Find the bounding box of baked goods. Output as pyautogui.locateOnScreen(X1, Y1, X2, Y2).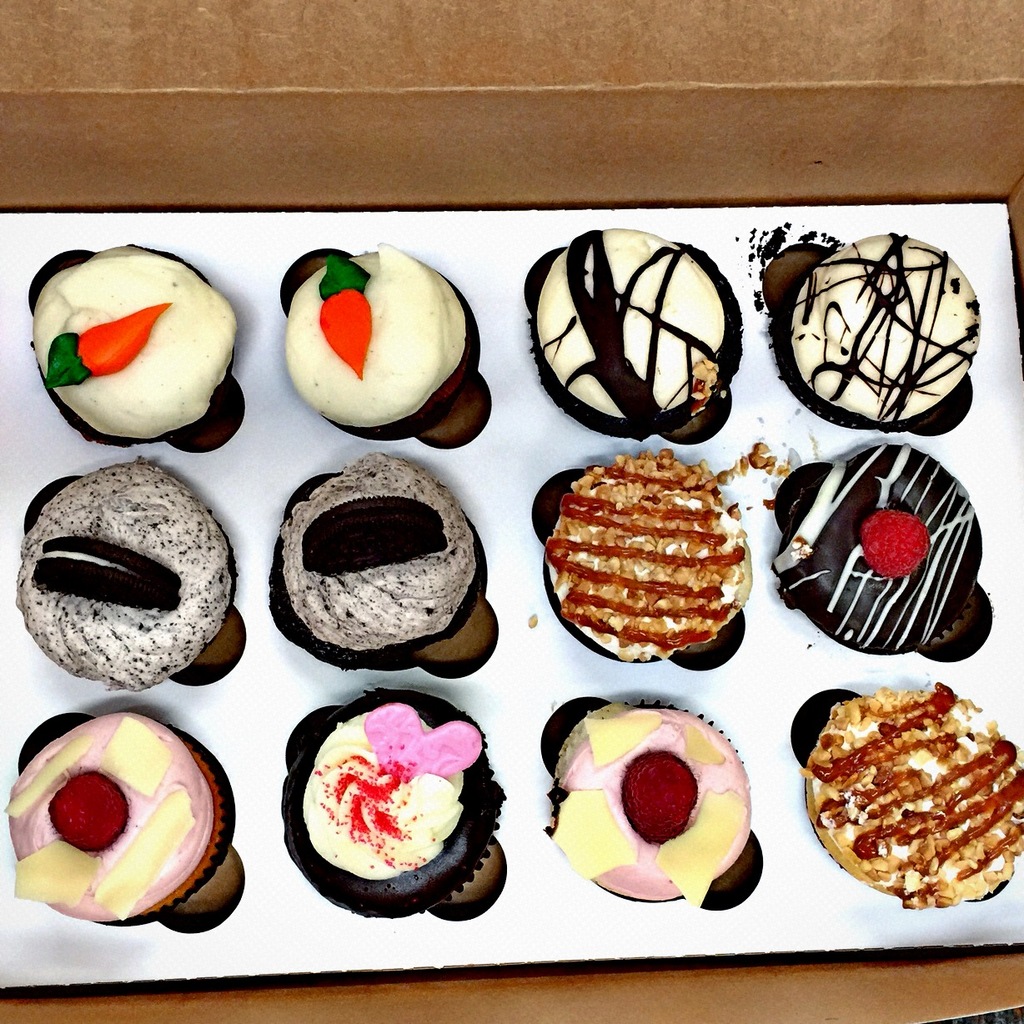
pyautogui.locateOnScreen(13, 706, 237, 925).
